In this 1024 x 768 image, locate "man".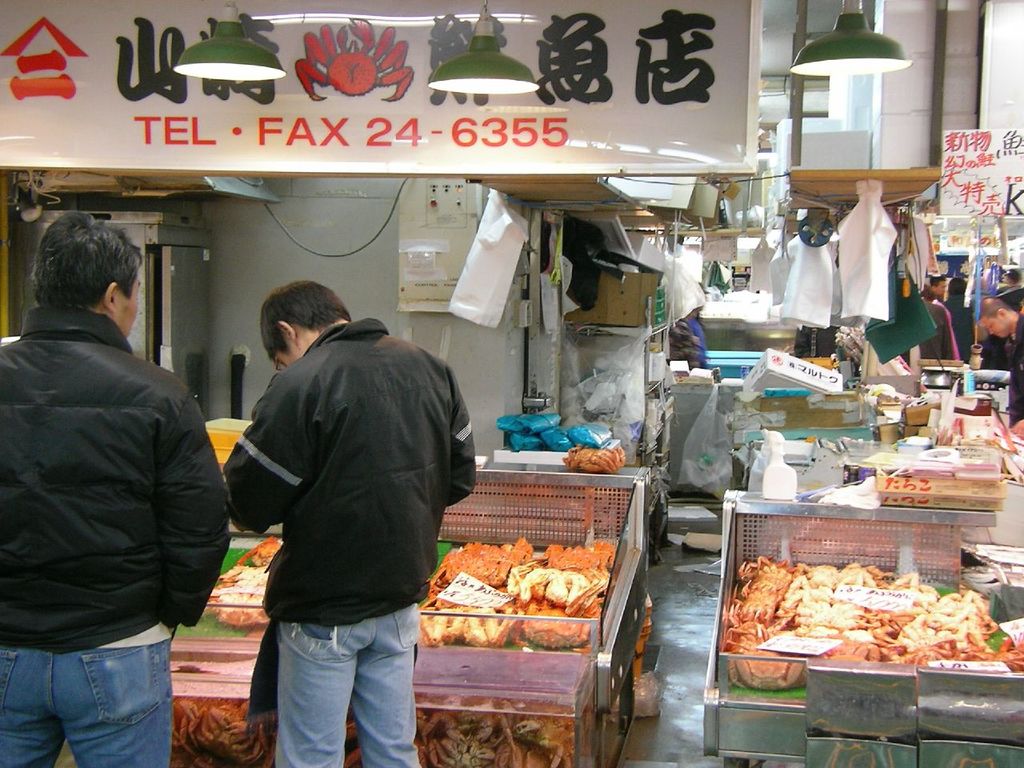
Bounding box: 930,277,946,295.
